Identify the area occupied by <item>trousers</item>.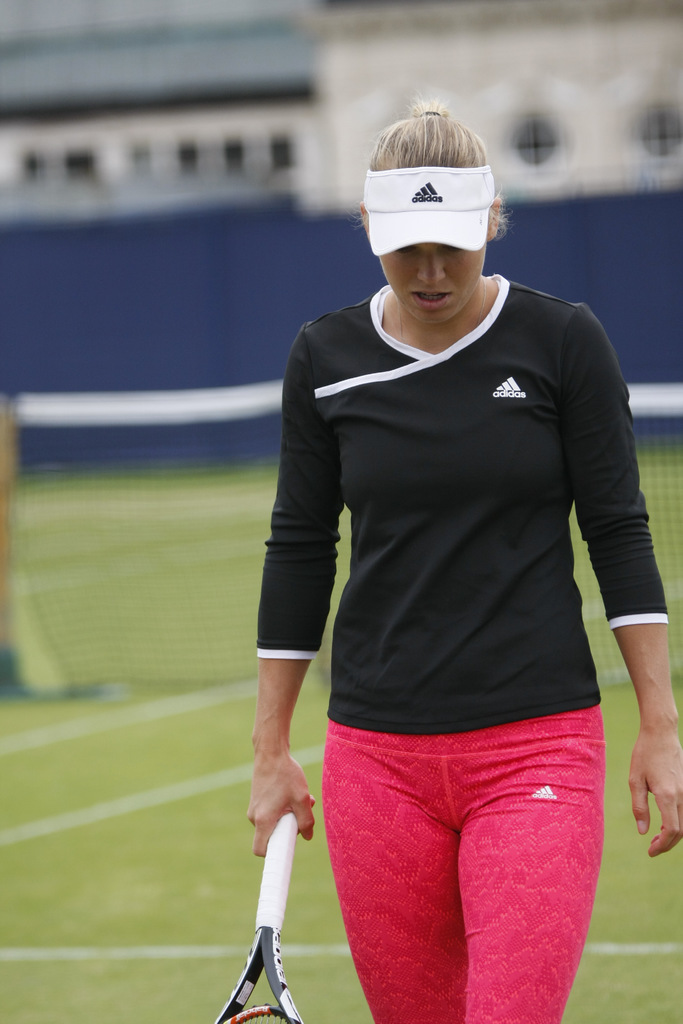
Area: bbox=(318, 702, 602, 1013).
